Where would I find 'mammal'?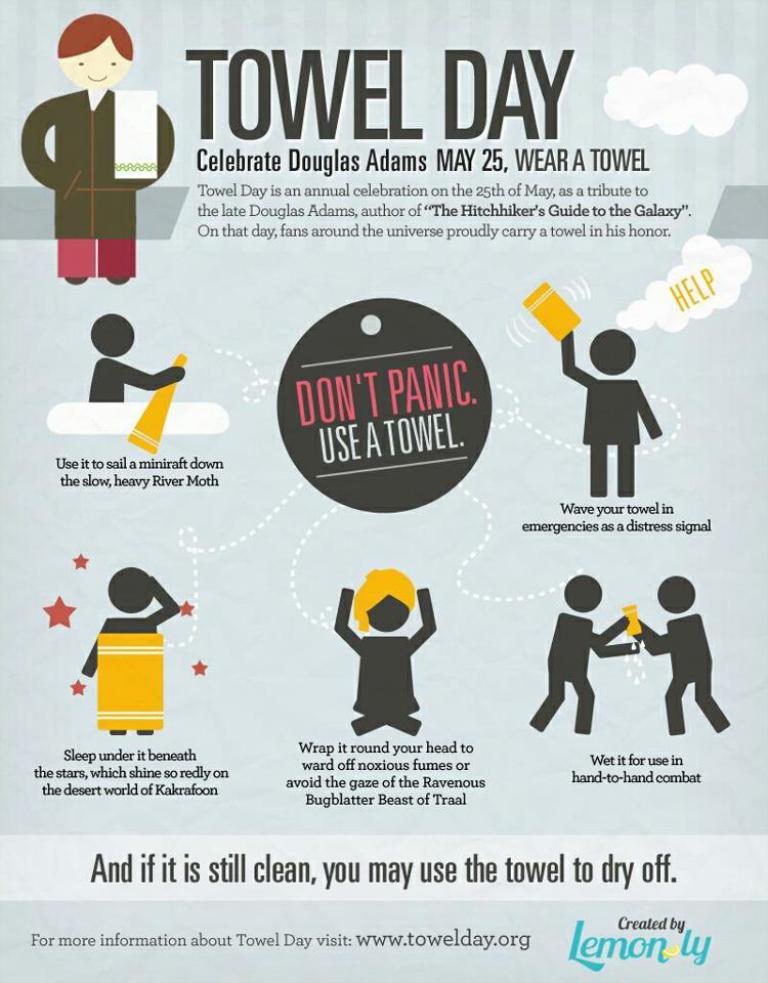
At bbox(18, 9, 177, 285).
